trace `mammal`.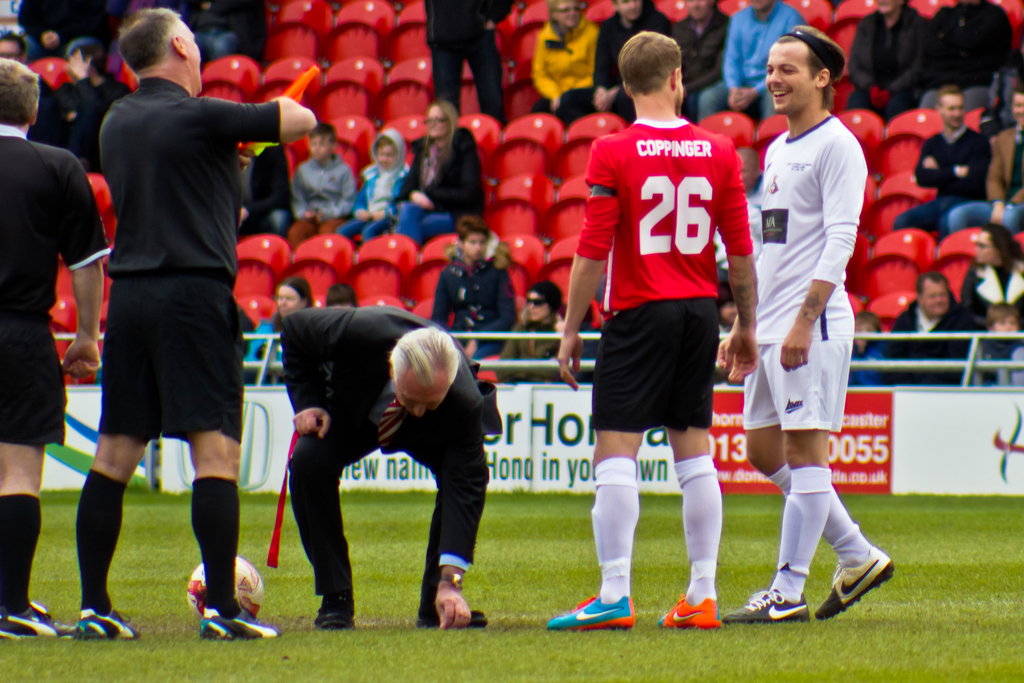
Traced to {"left": 559, "top": 0, "right": 678, "bottom": 126}.
